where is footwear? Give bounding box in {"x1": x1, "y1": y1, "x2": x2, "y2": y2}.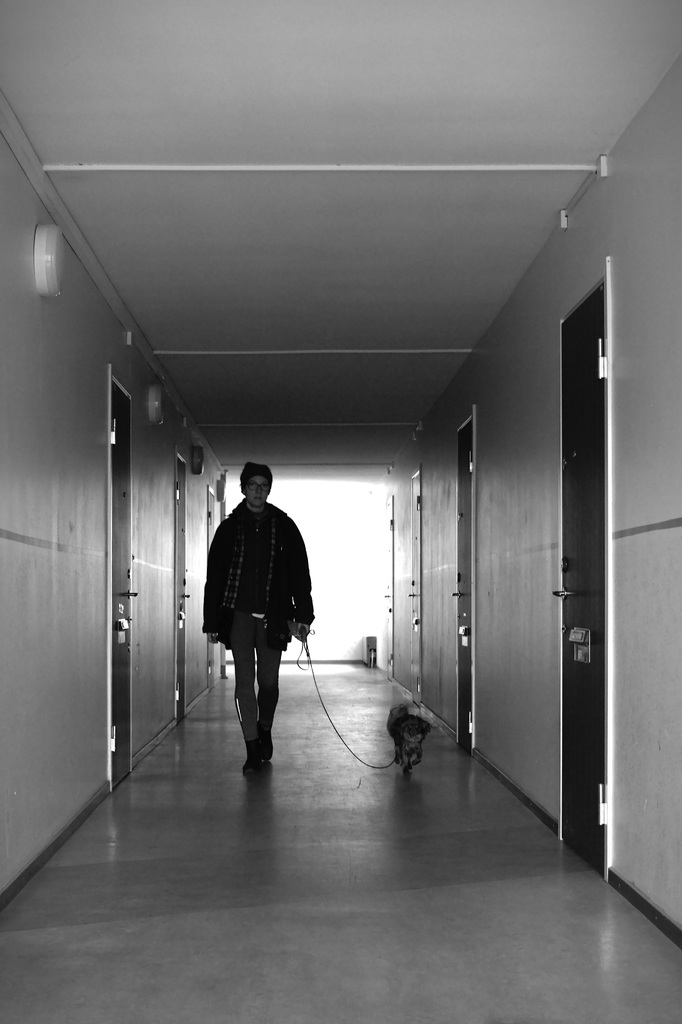
{"x1": 244, "y1": 743, "x2": 258, "y2": 776}.
